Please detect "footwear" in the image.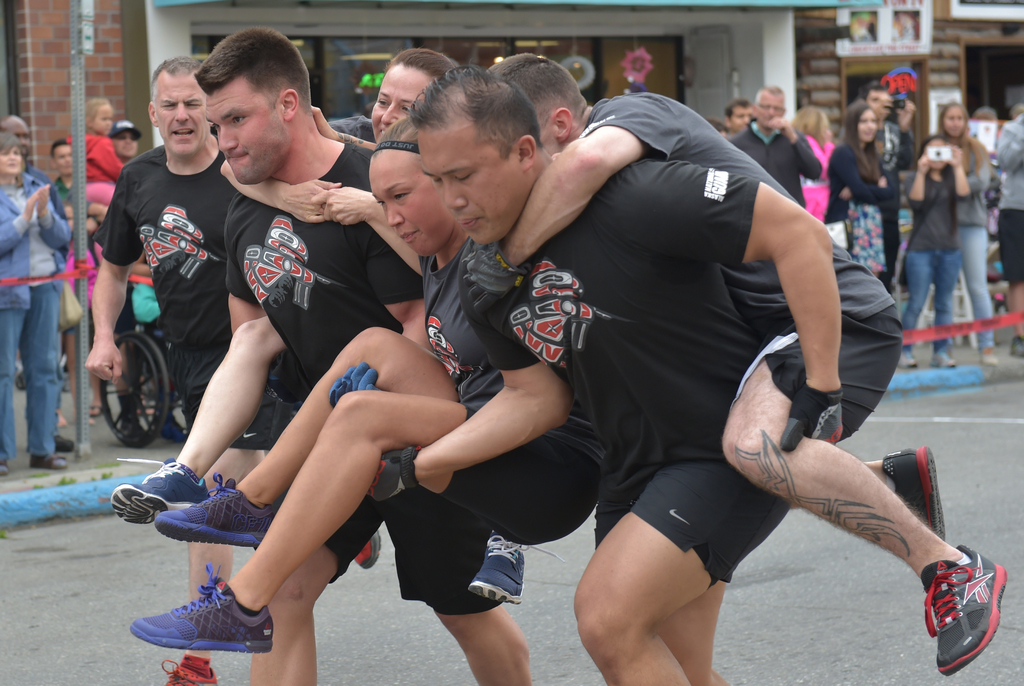
pyautogui.locateOnScreen(27, 453, 67, 468).
